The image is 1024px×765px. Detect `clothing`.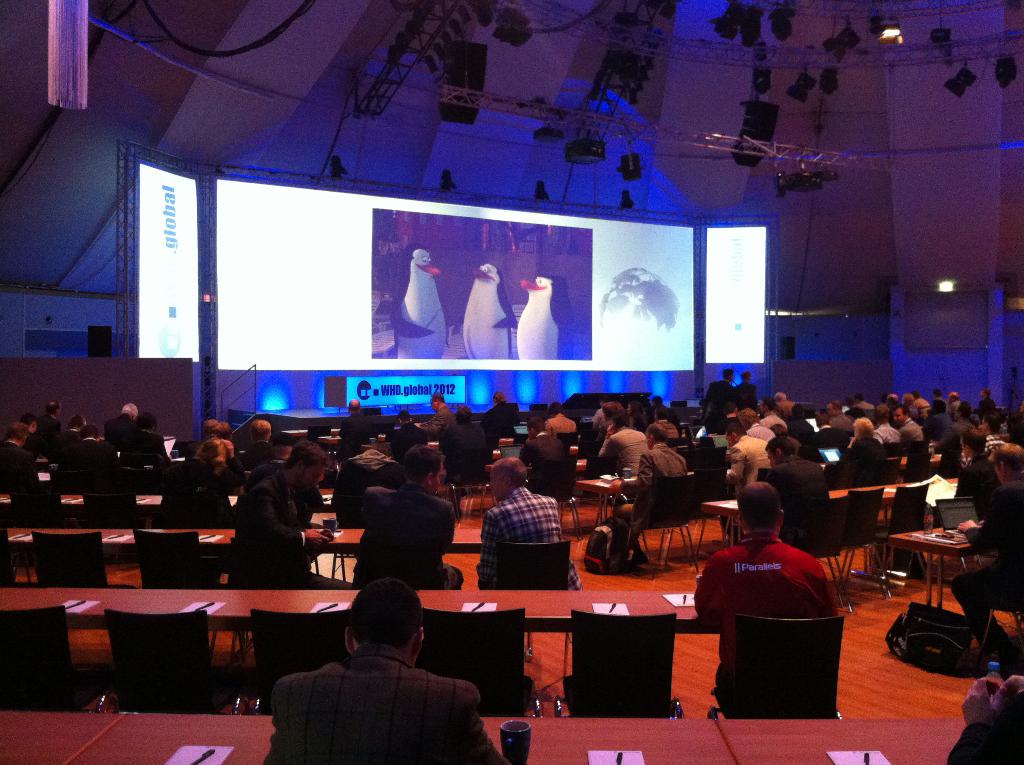
Detection: BBox(596, 424, 648, 475).
